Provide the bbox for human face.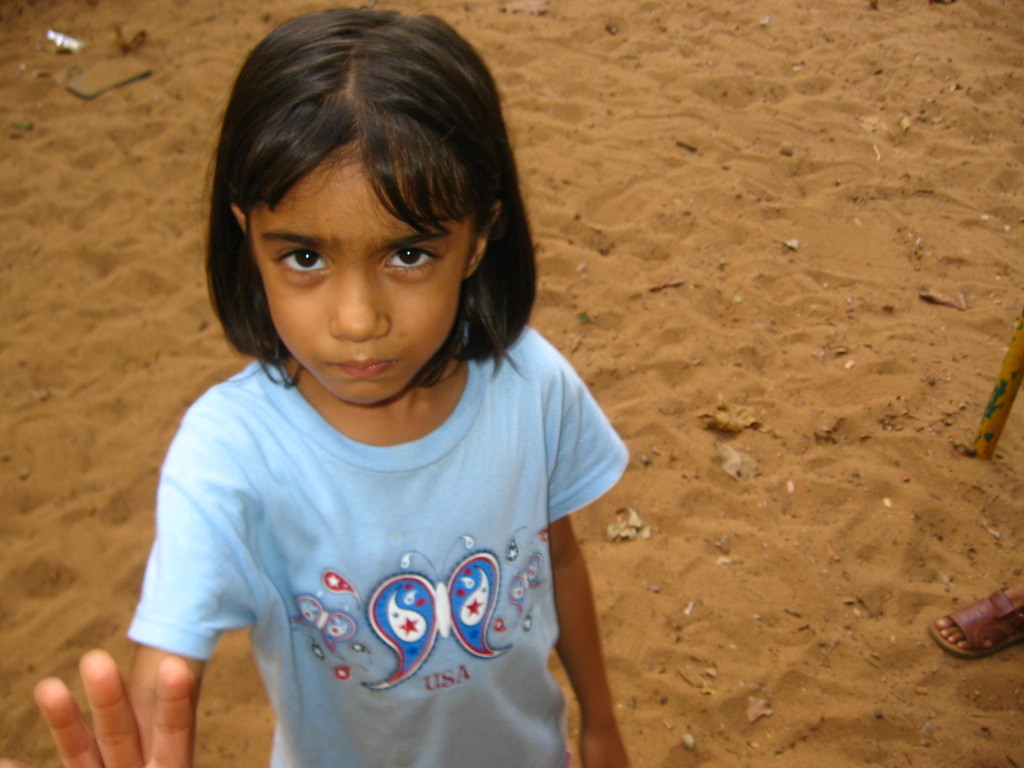
(246, 142, 471, 406).
